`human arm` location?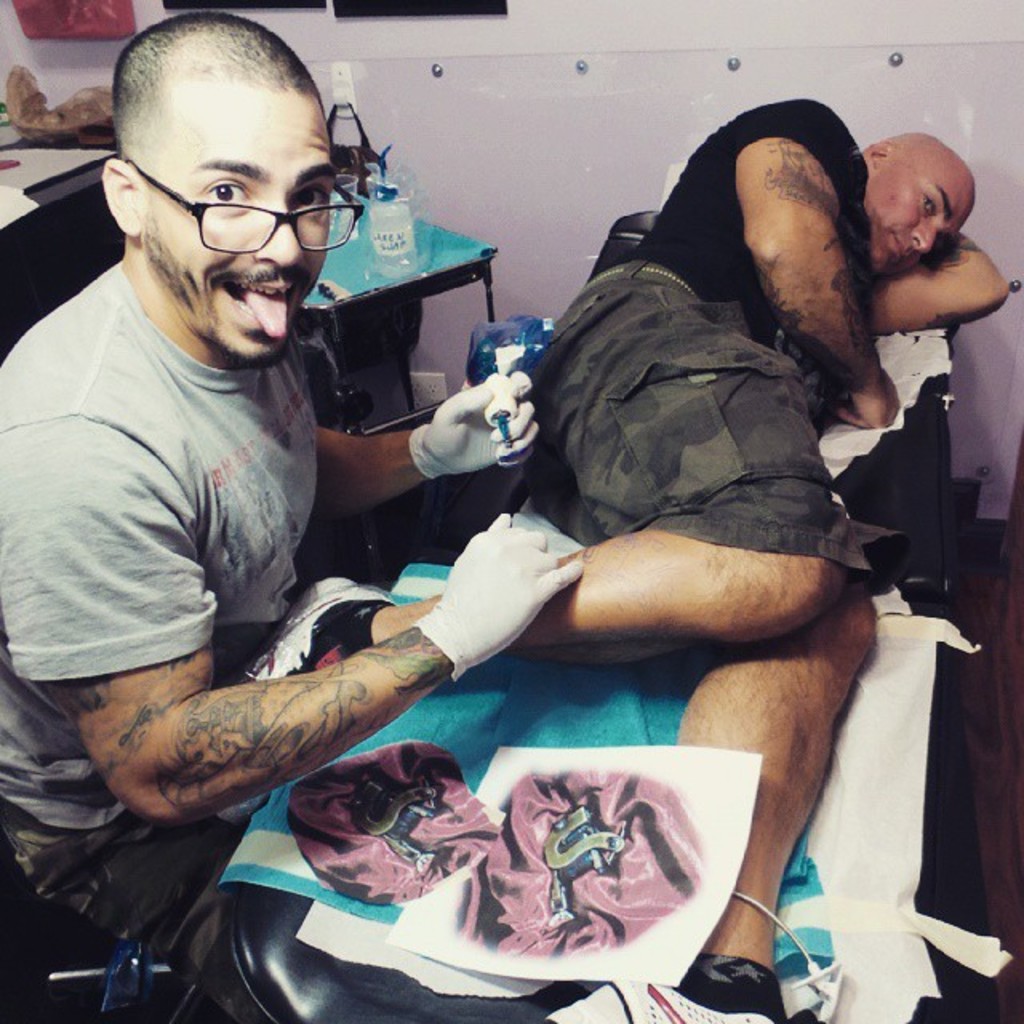
[left=35, top=552, right=499, bottom=858]
